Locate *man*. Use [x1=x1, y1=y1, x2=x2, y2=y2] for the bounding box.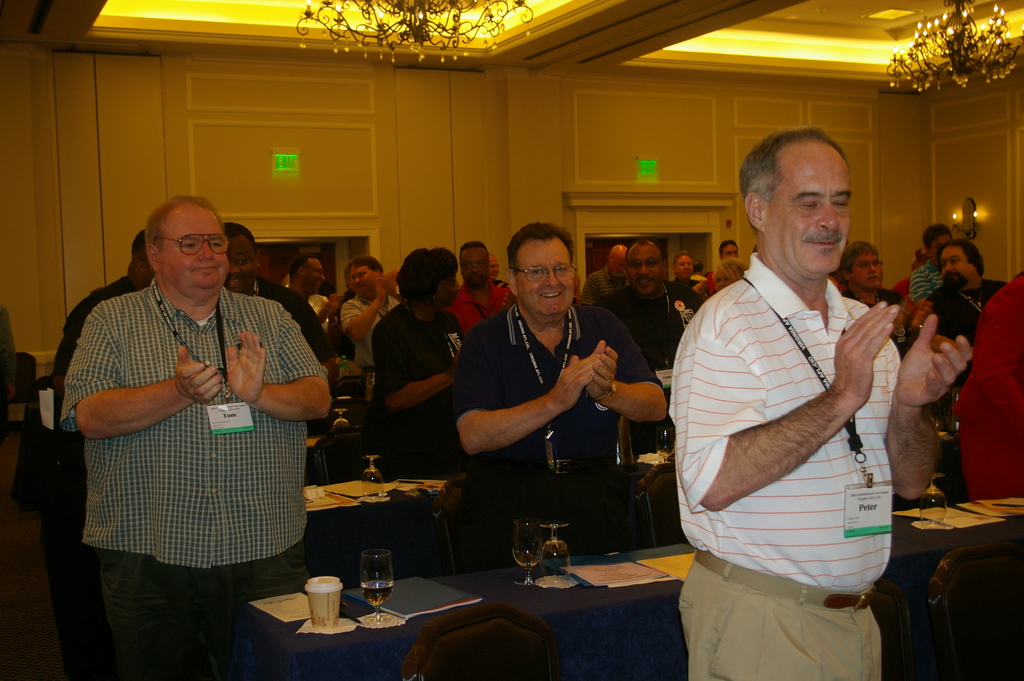
[x1=716, y1=238, x2=740, y2=259].
